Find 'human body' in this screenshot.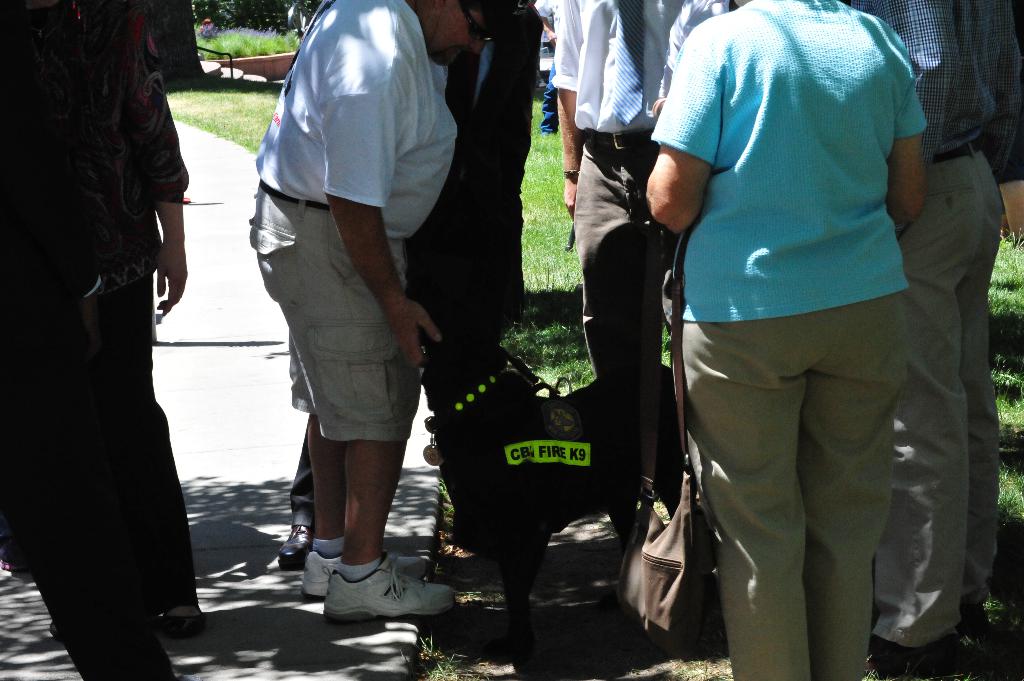
The bounding box for 'human body' is 403/0/544/338.
